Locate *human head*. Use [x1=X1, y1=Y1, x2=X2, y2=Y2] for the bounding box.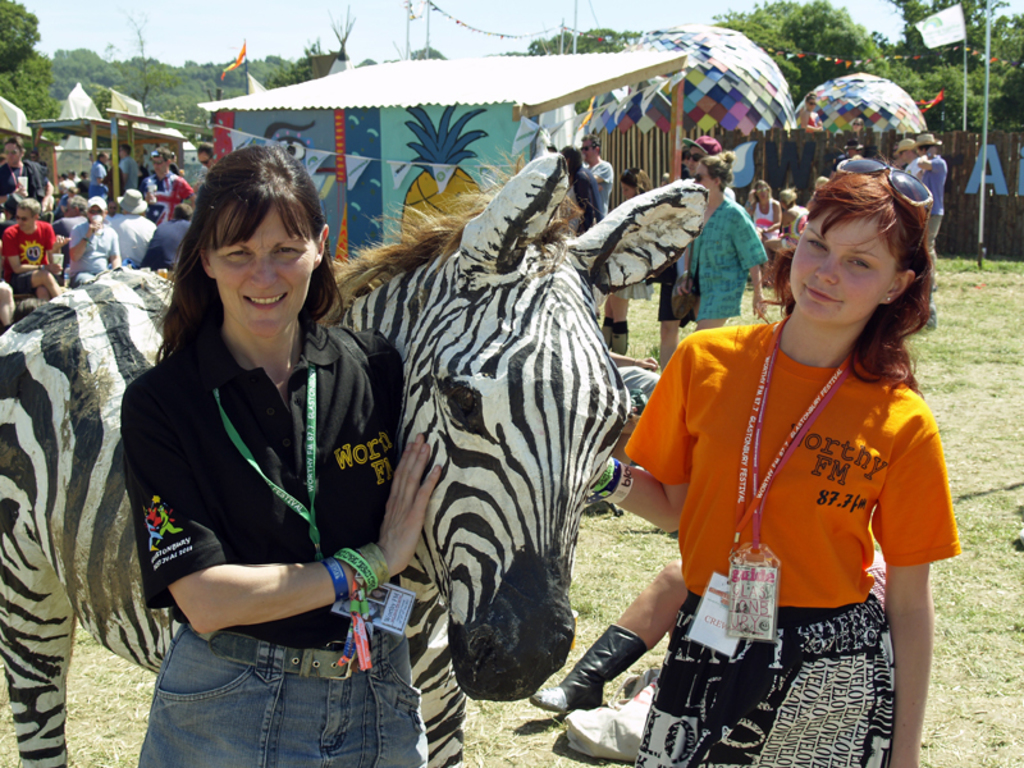
[x1=118, y1=142, x2=131, y2=156].
